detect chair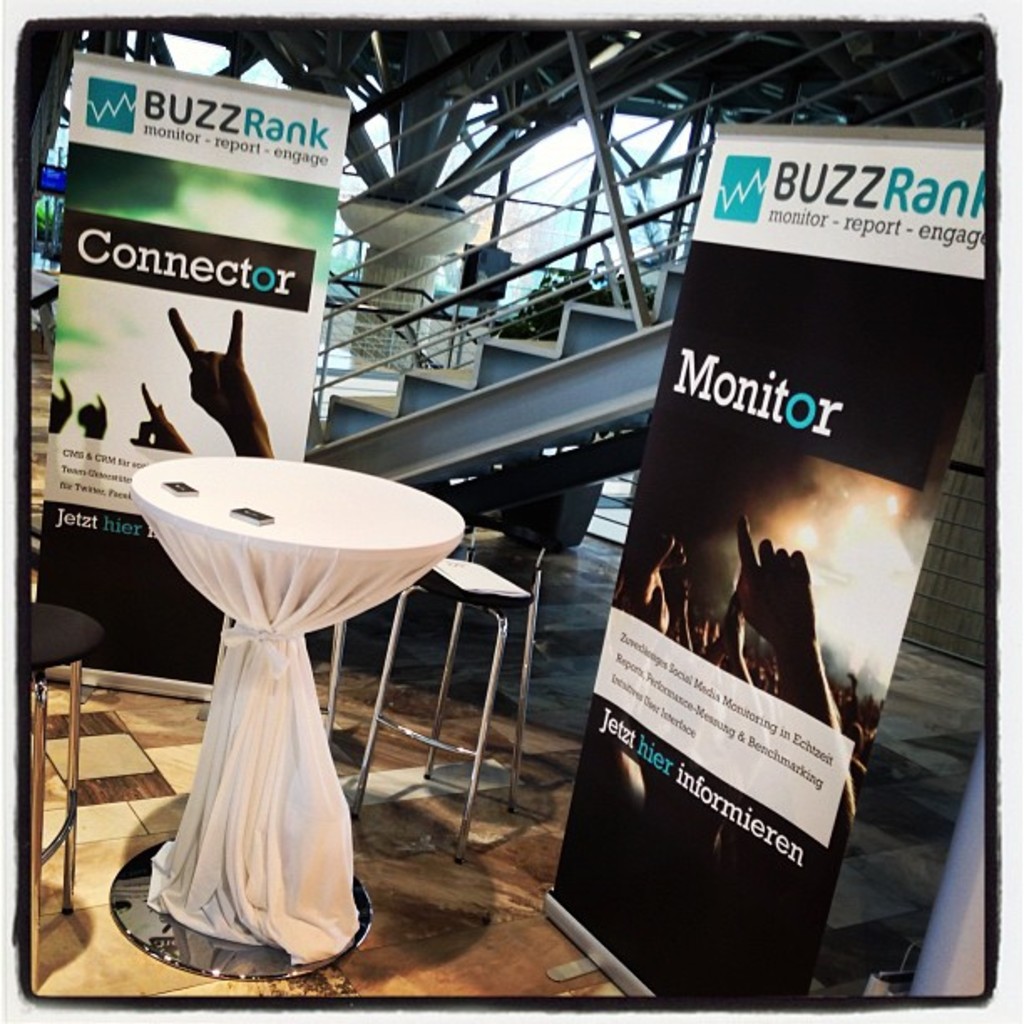
left=335, top=550, right=530, bottom=878
